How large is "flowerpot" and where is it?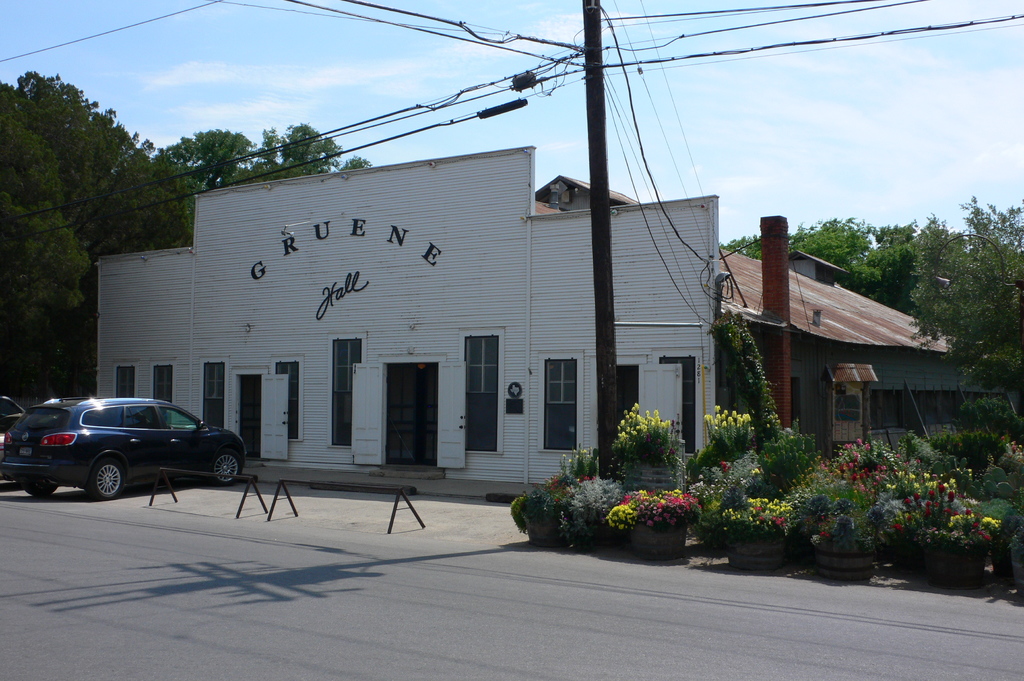
Bounding box: <box>805,534,875,576</box>.
